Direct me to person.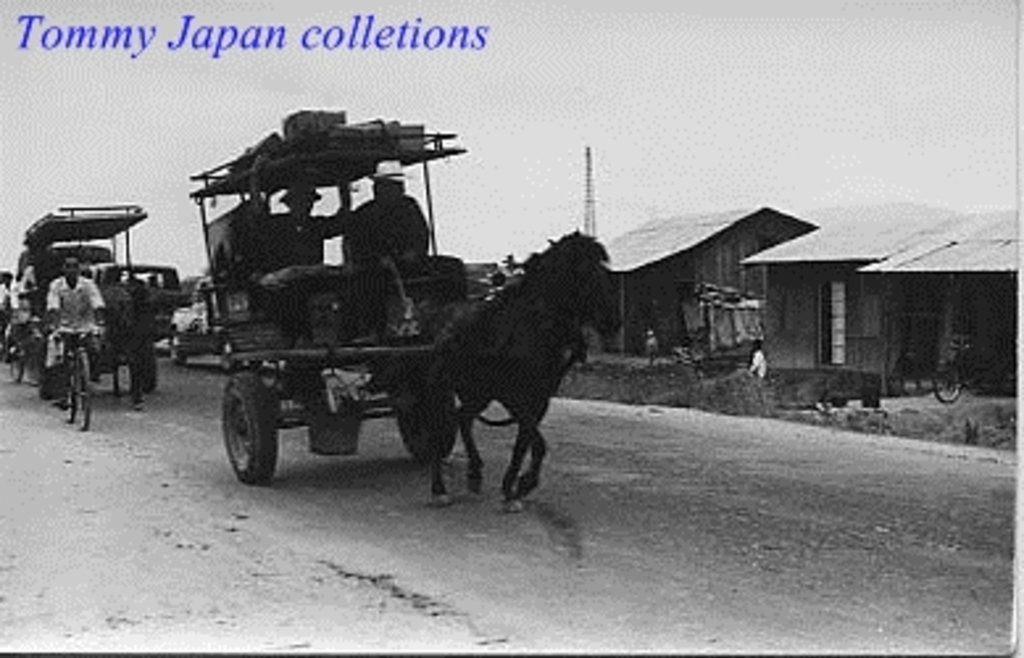
Direction: l=340, t=158, r=429, b=324.
